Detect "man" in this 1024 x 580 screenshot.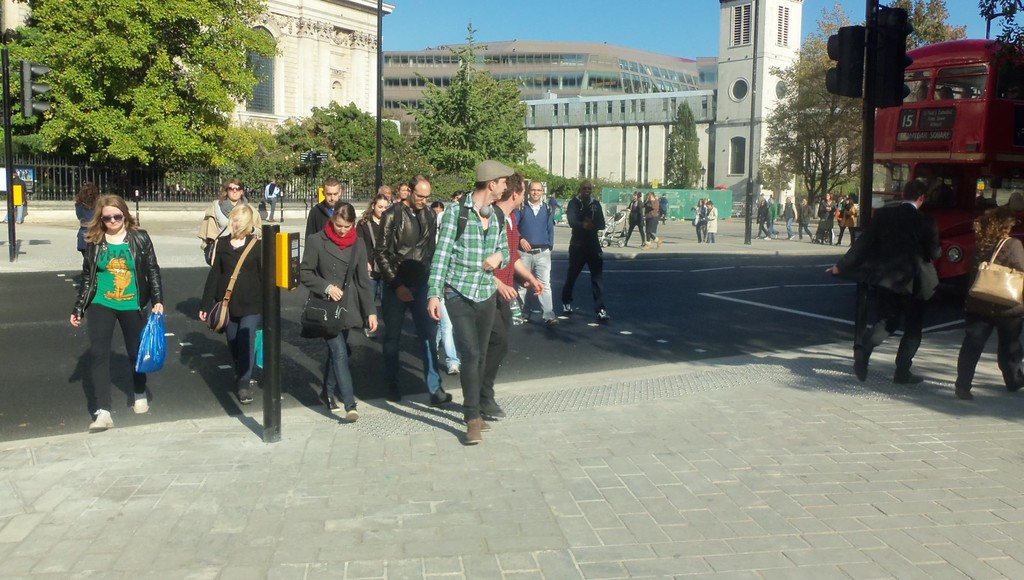
Detection: Rect(780, 198, 797, 245).
